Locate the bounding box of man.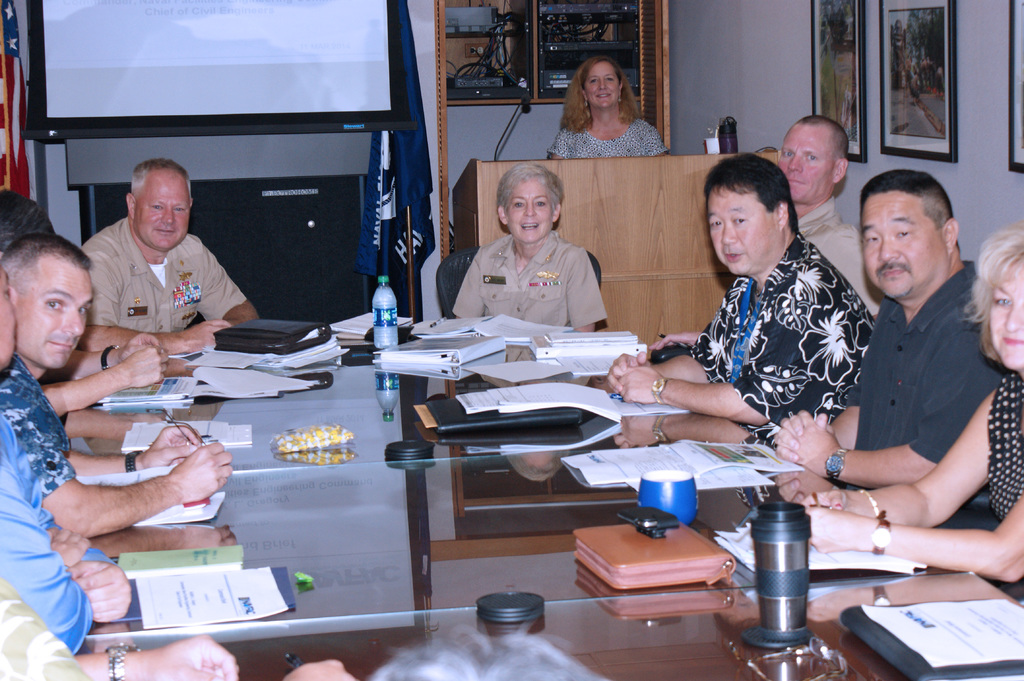
Bounding box: box(1, 234, 230, 534).
